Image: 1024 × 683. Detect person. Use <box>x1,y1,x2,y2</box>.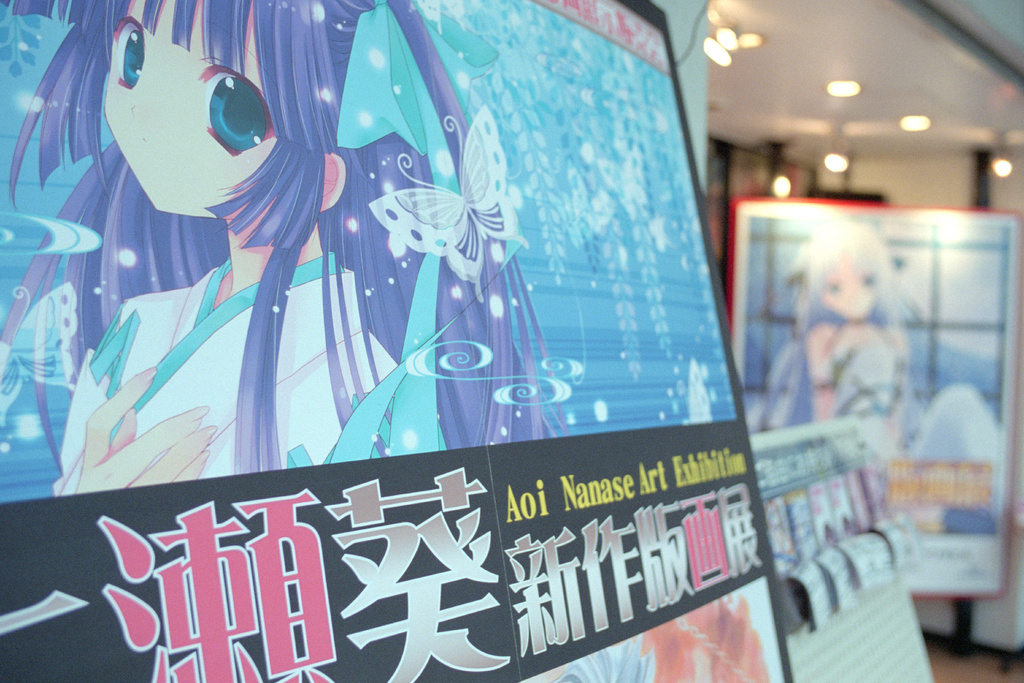
<box>6,0,576,488</box>.
